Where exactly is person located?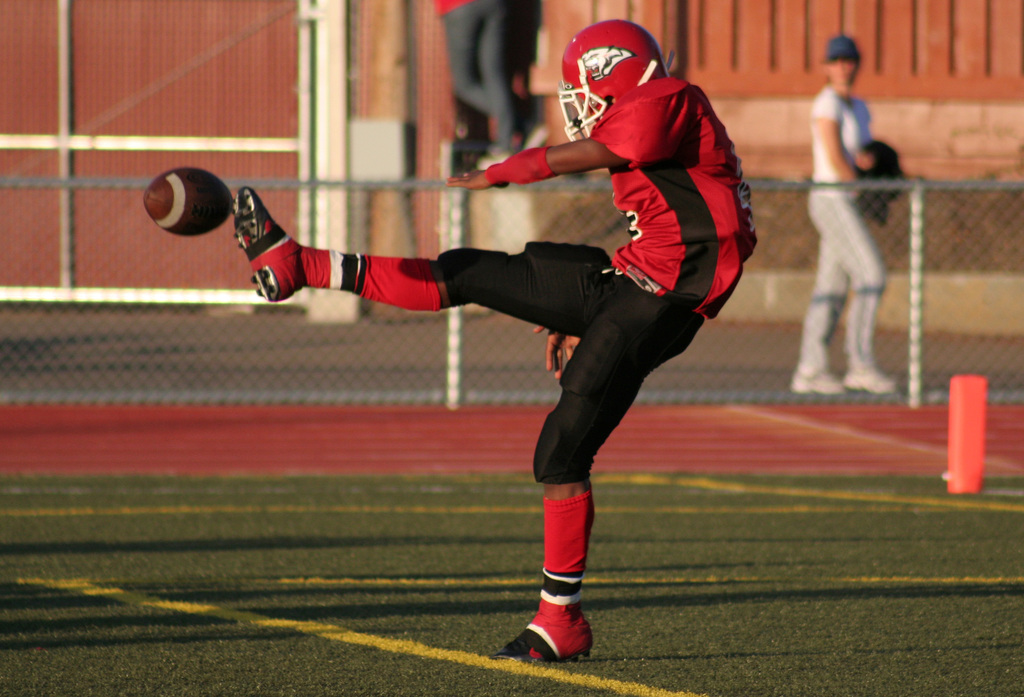
Its bounding box is locate(235, 18, 758, 662).
